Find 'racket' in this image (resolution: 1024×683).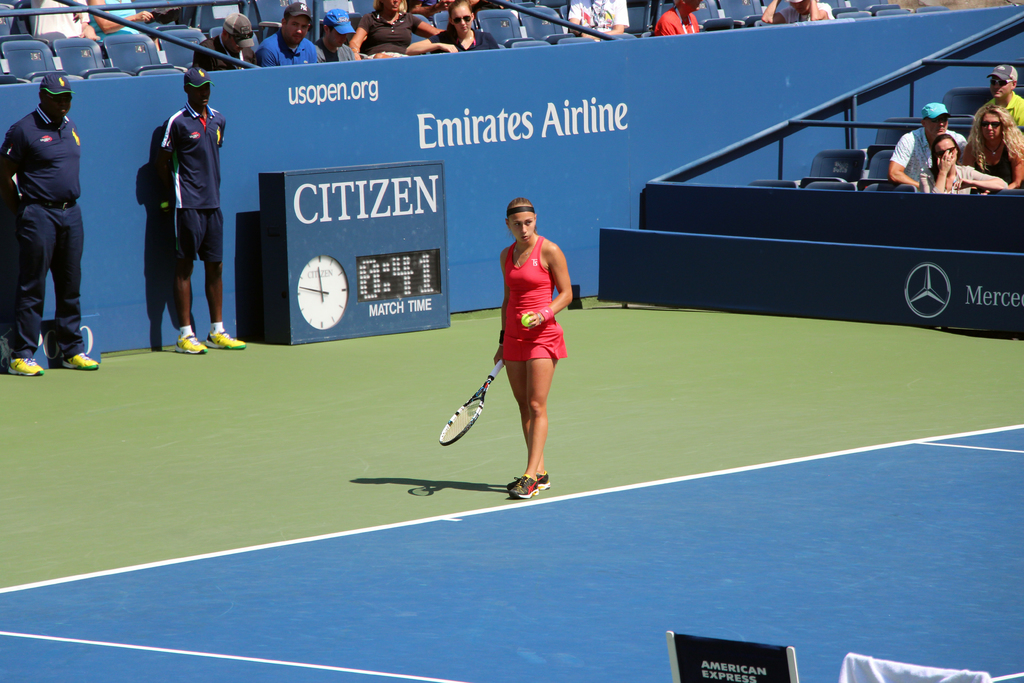
<box>440,361,501,446</box>.
